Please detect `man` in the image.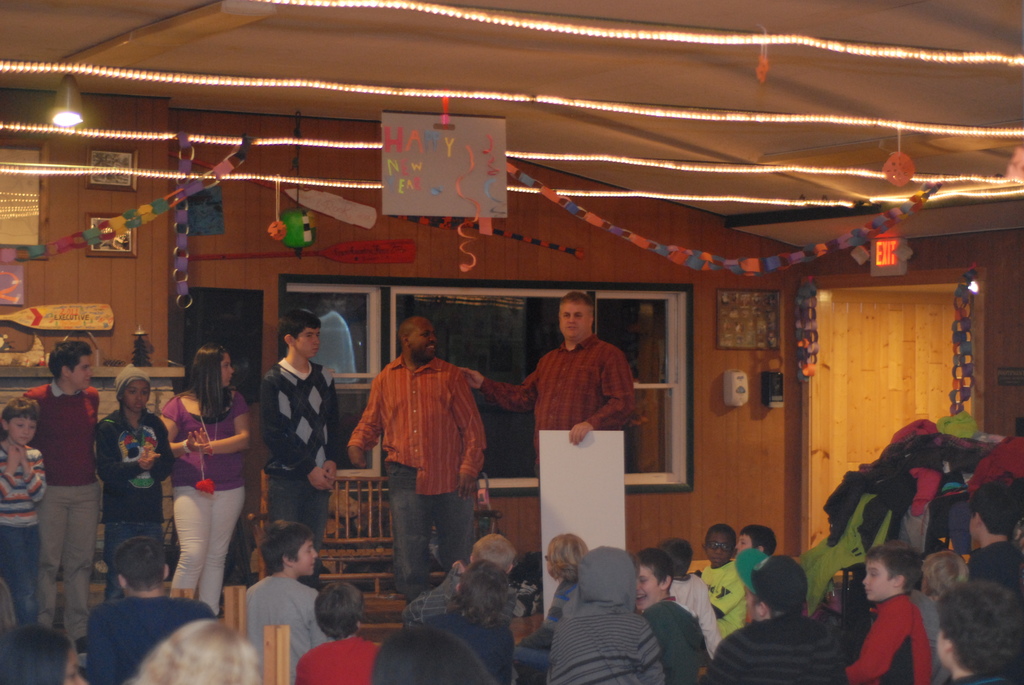
detection(513, 534, 594, 684).
